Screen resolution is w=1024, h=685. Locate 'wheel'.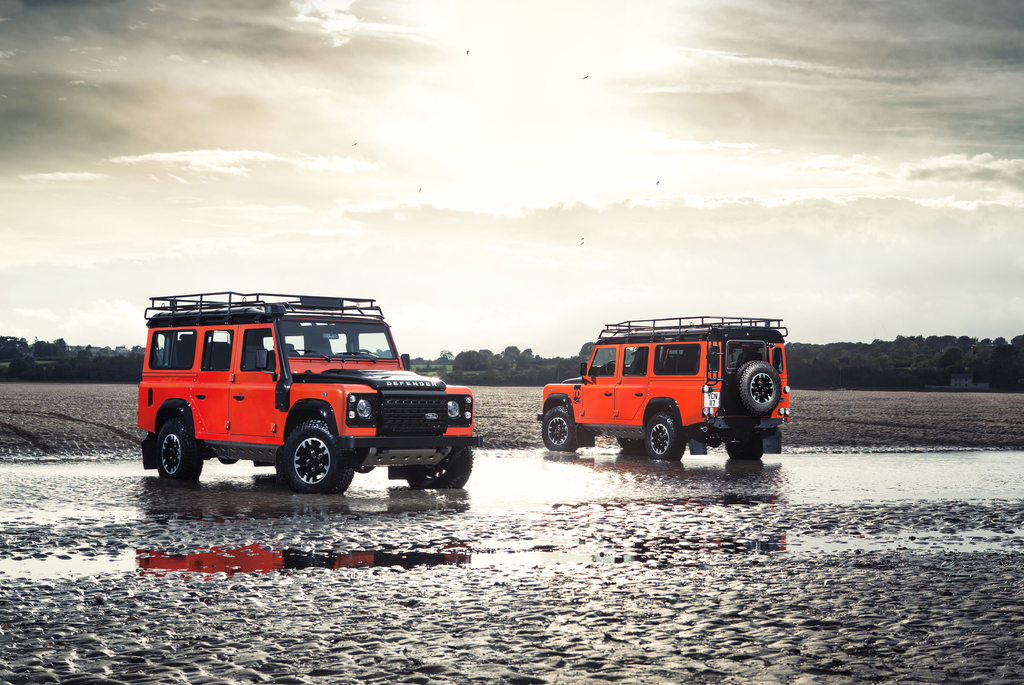
731:361:787:417.
